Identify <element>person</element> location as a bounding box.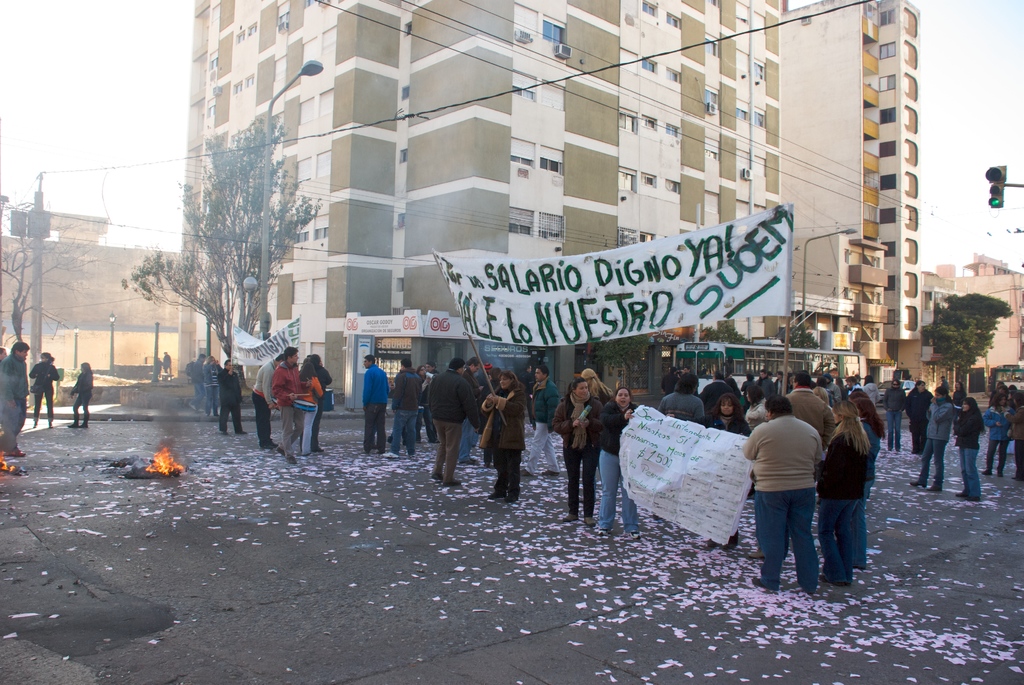
left=553, top=376, right=599, bottom=528.
